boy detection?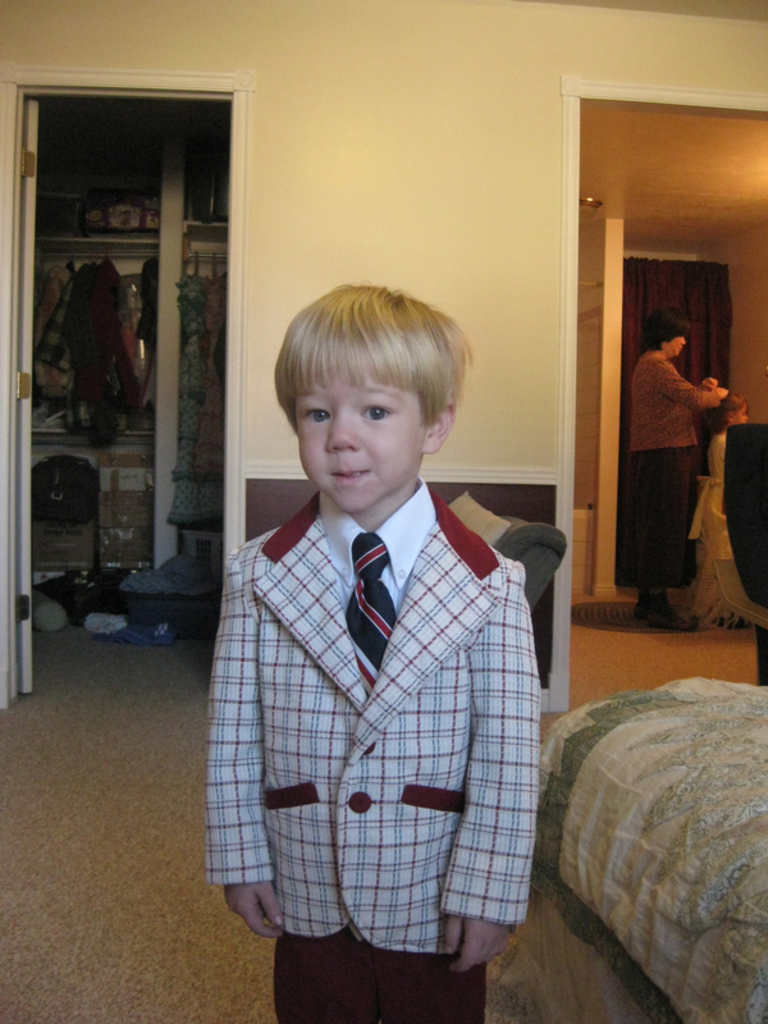
<region>206, 282, 541, 1023</region>
